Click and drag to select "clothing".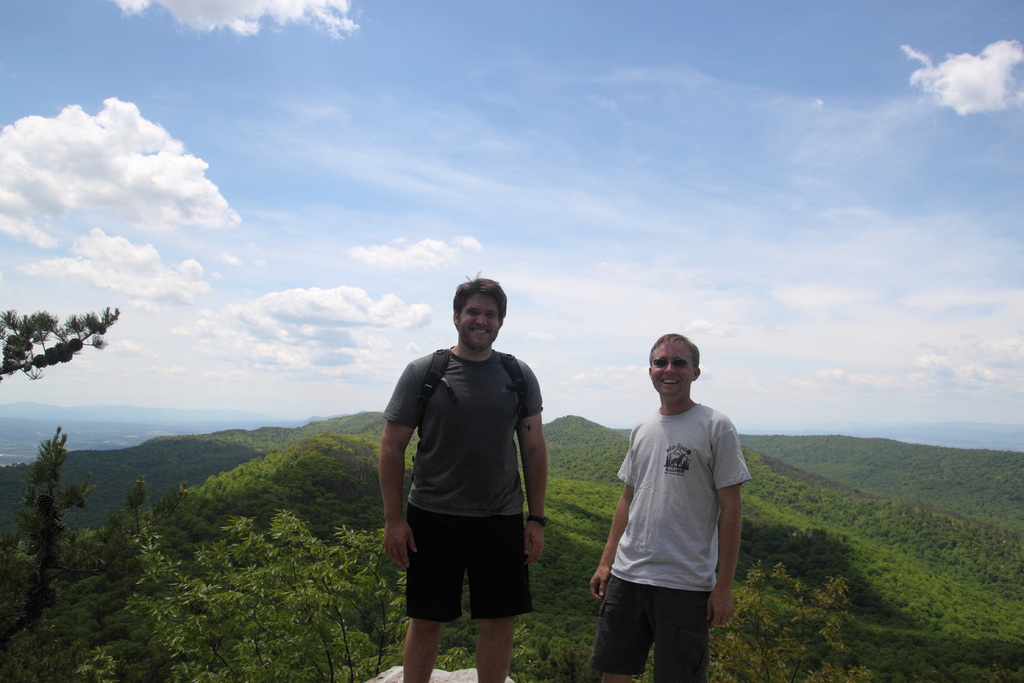
Selection: detection(378, 343, 547, 620).
